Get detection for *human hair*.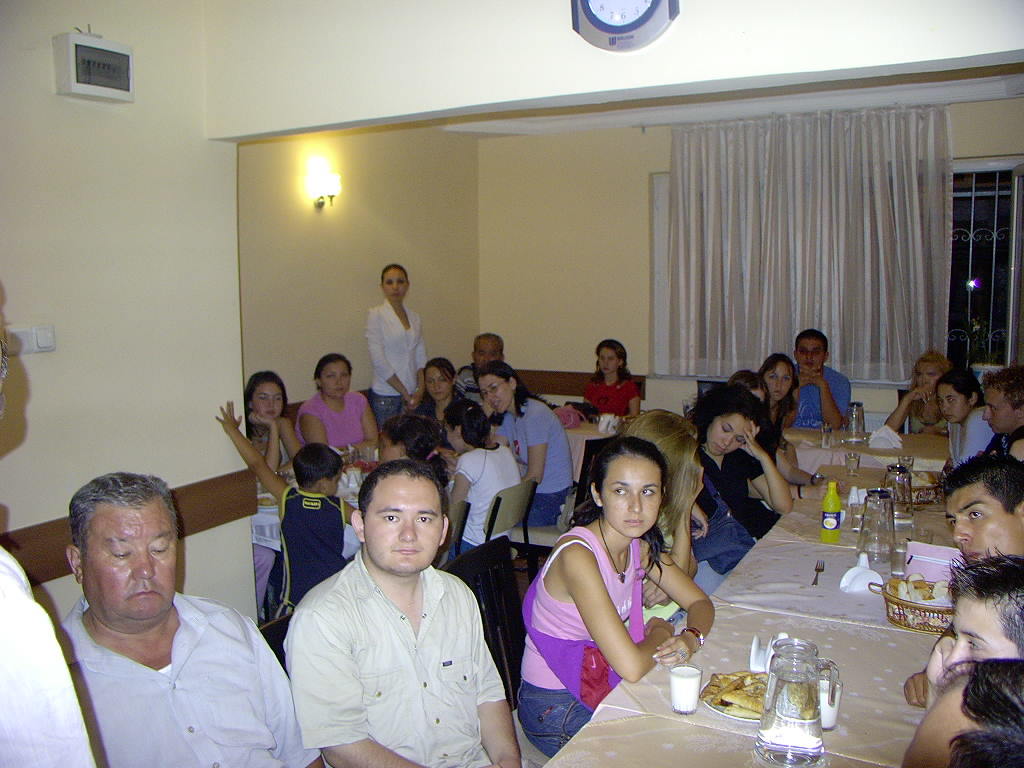
Detection: <bbox>941, 543, 1023, 657</bbox>.
